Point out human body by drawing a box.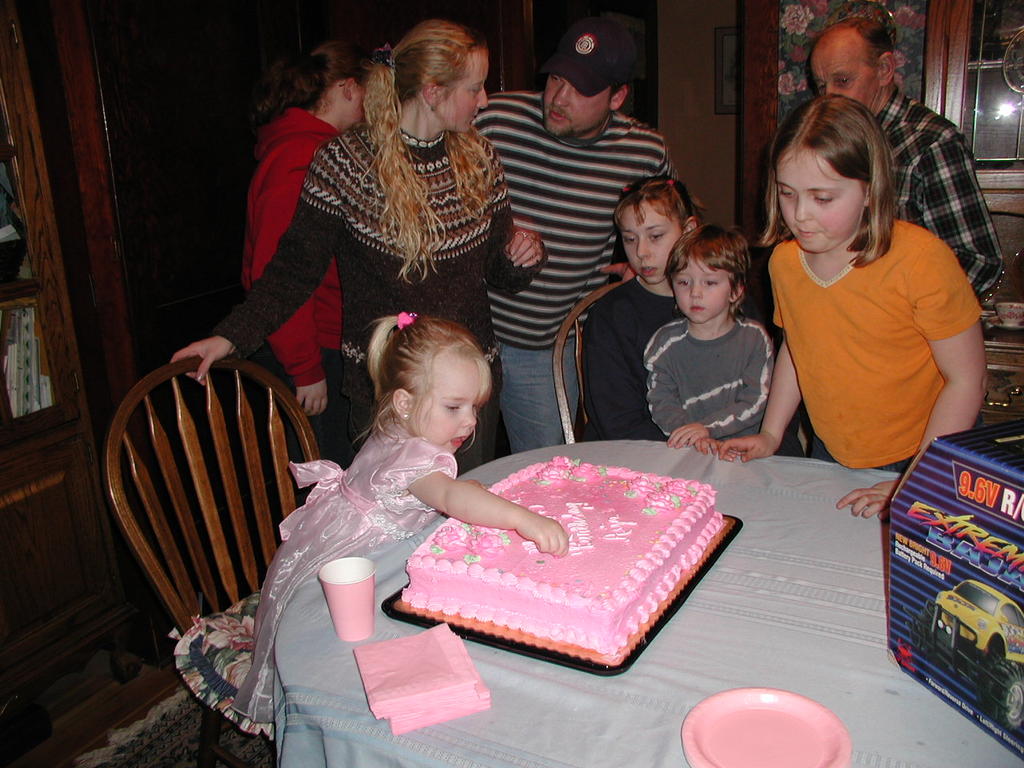
[573,166,702,446].
